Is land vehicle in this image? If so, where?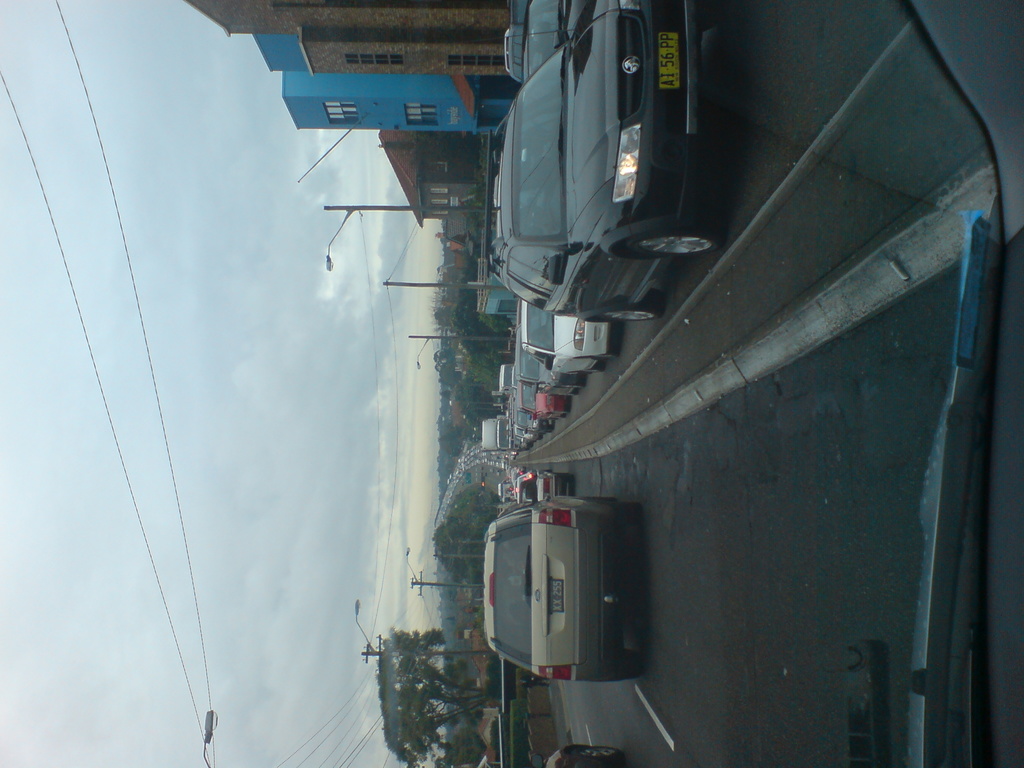
Yes, at BBox(515, 324, 586, 396).
